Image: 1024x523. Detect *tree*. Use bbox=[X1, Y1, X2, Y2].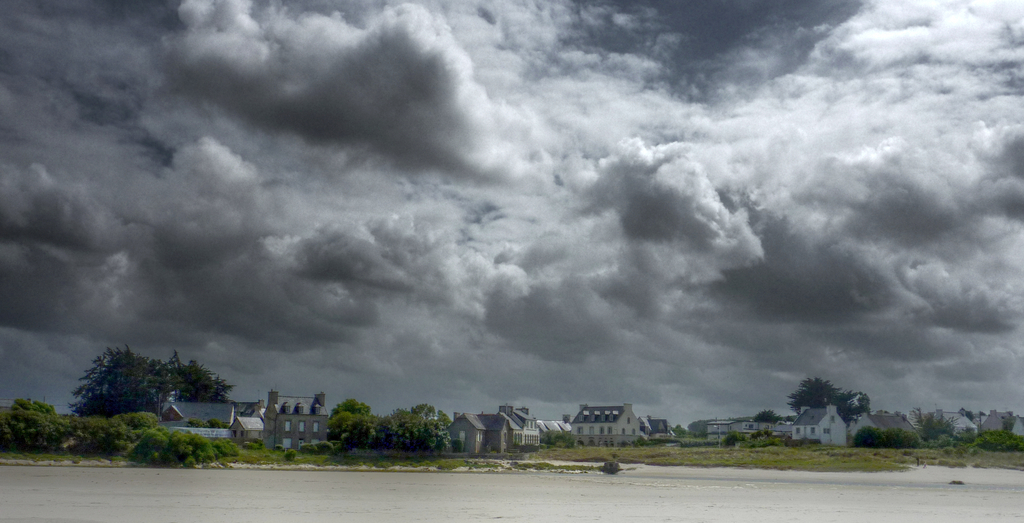
bbox=[916, 405, 952, 444].
